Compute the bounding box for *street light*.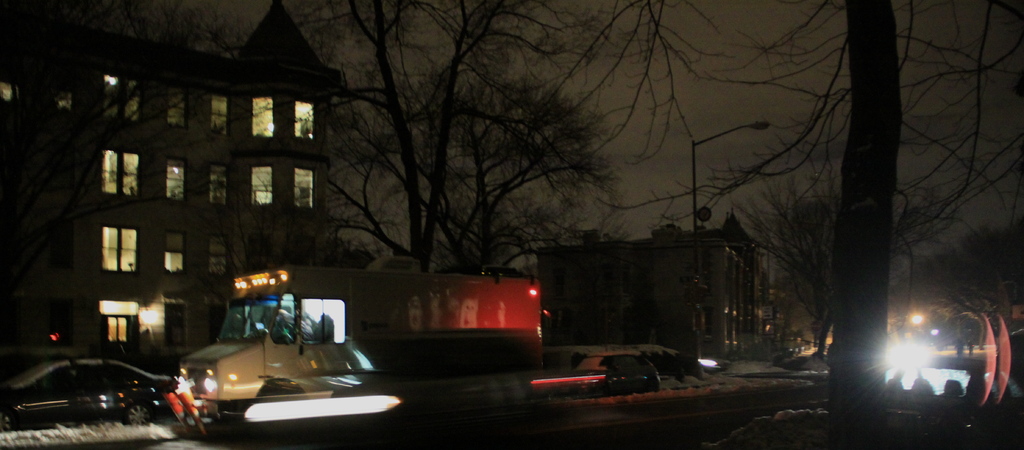
(688,118,772,358).
